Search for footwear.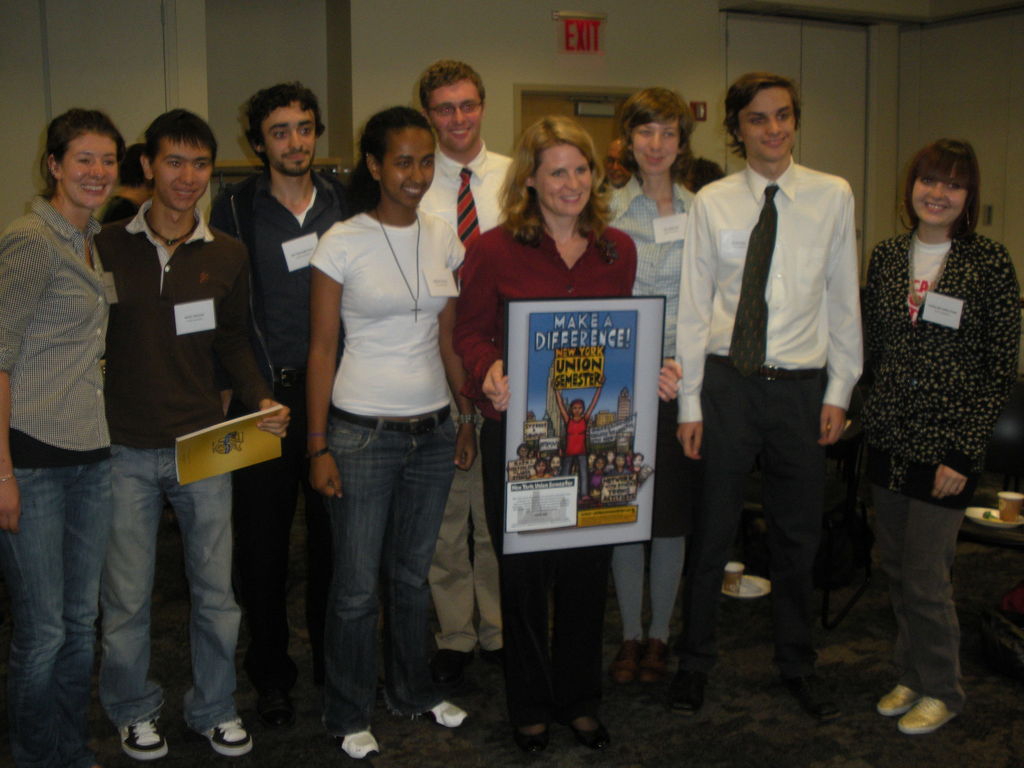
Found at [612, 638, 636, 691].
